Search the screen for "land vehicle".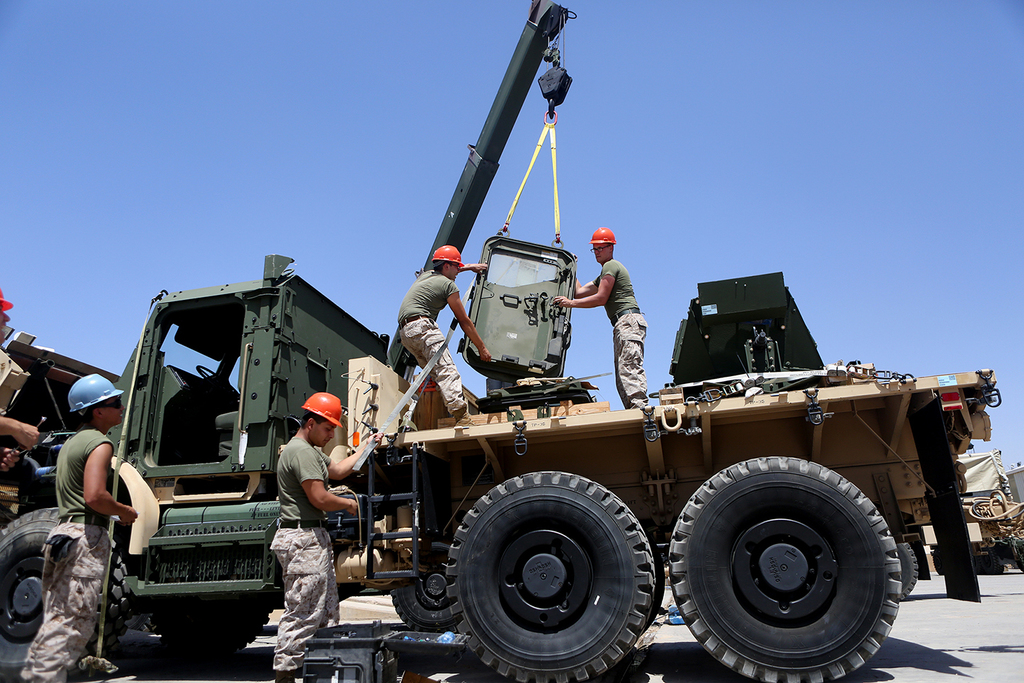
Found at (89, 277, 1023, 672).
